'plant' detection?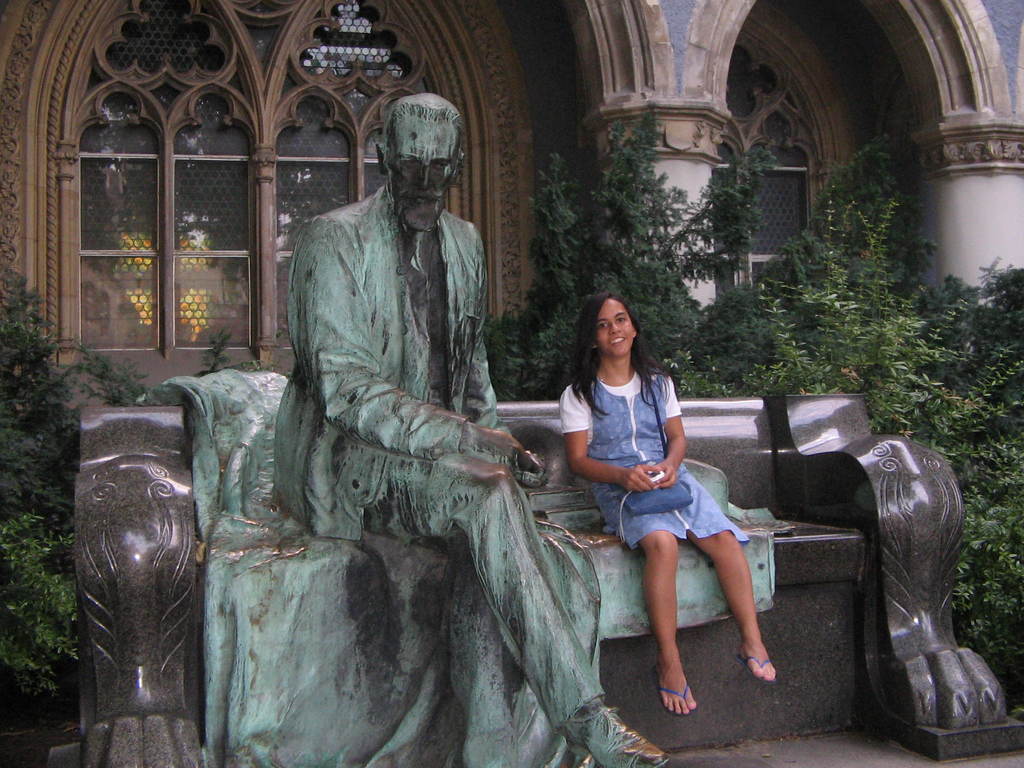
Rect(72, 325, 232, 413)
